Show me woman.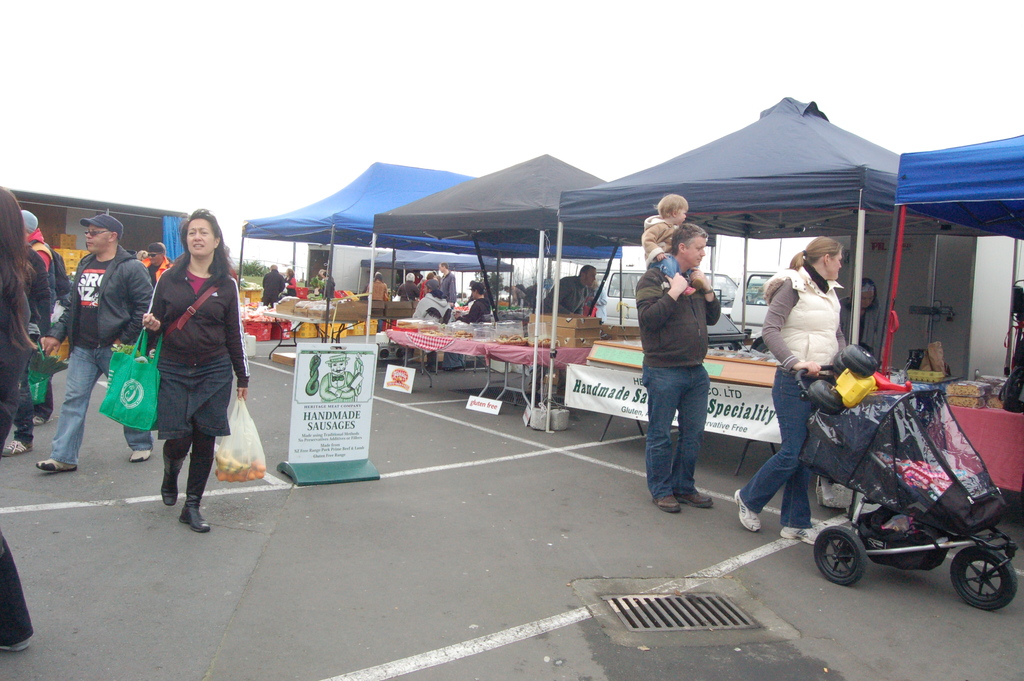
woman is here: locate(0, 185, 39, 652).
